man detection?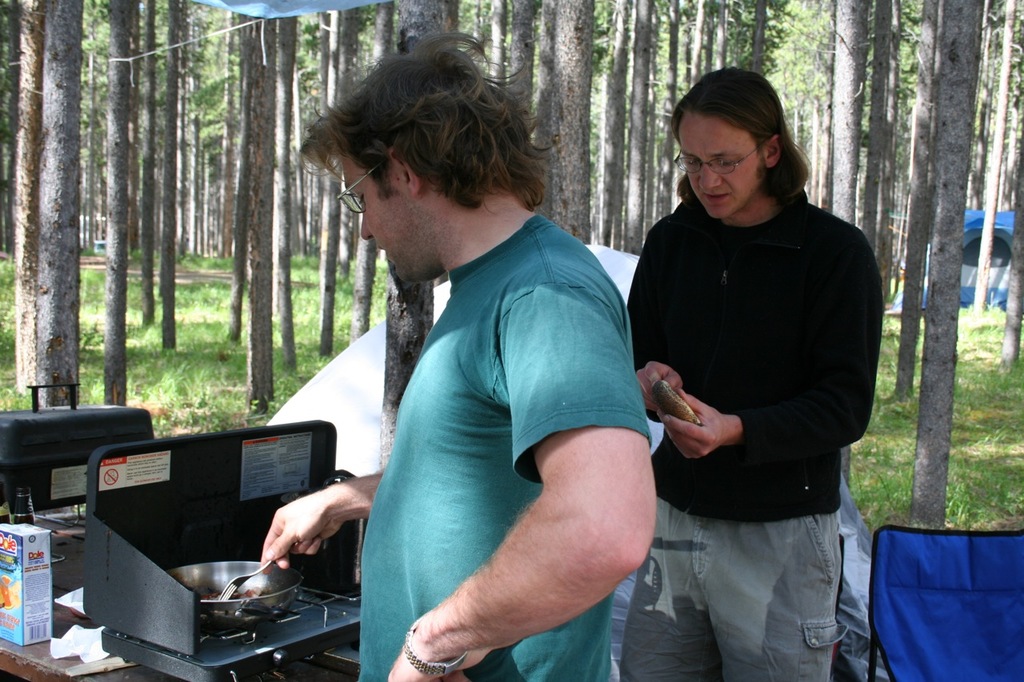
<region>250, 33, 668, 681</region>
